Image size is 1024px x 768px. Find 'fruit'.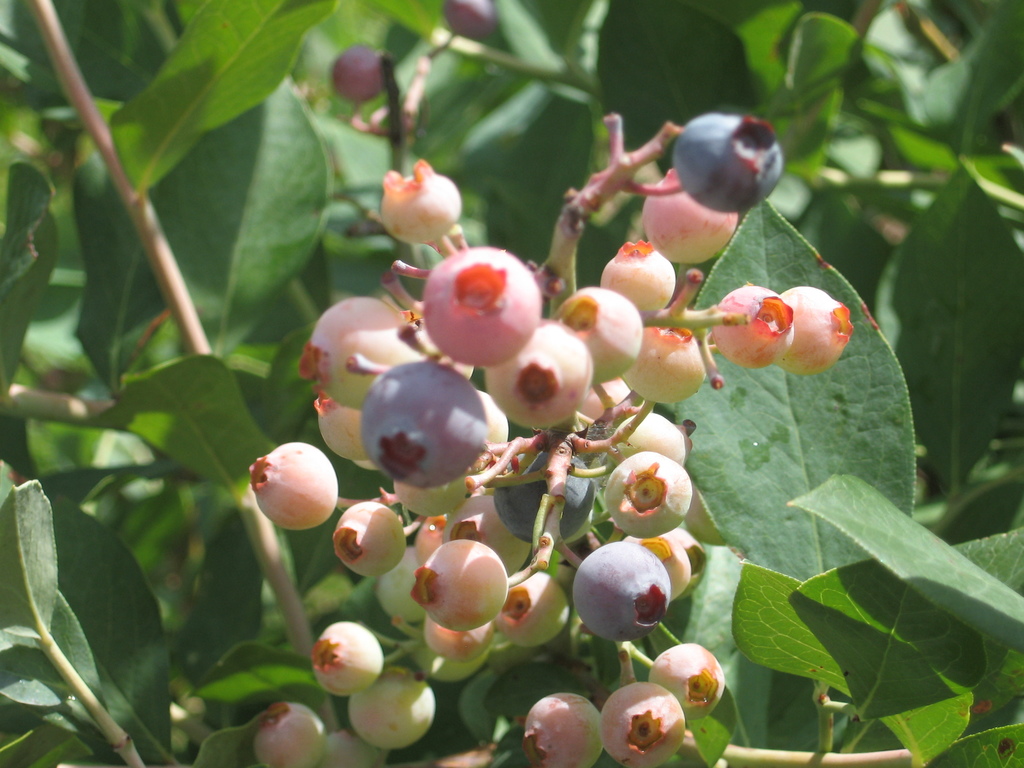
bbox(440, 0, 506, 41).
